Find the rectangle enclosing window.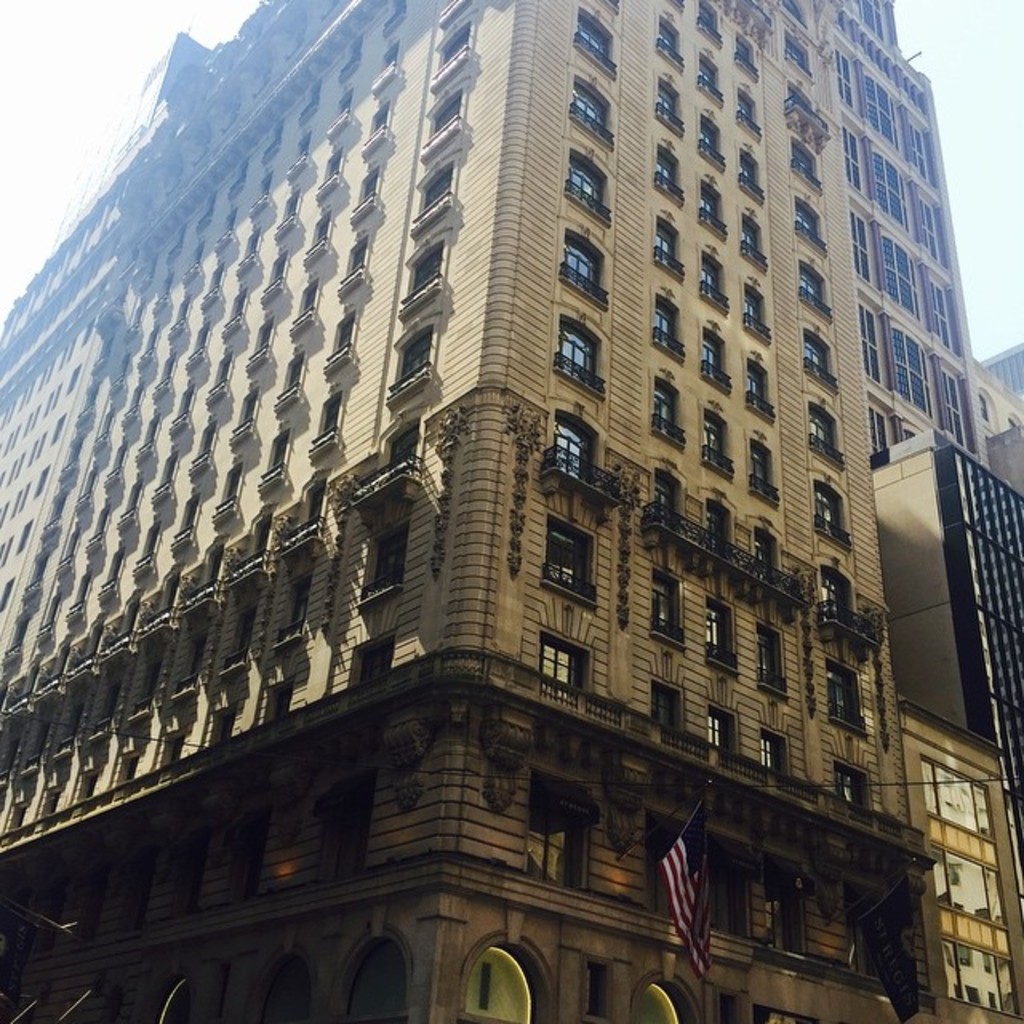
box=[522, 776, 590, 893].
